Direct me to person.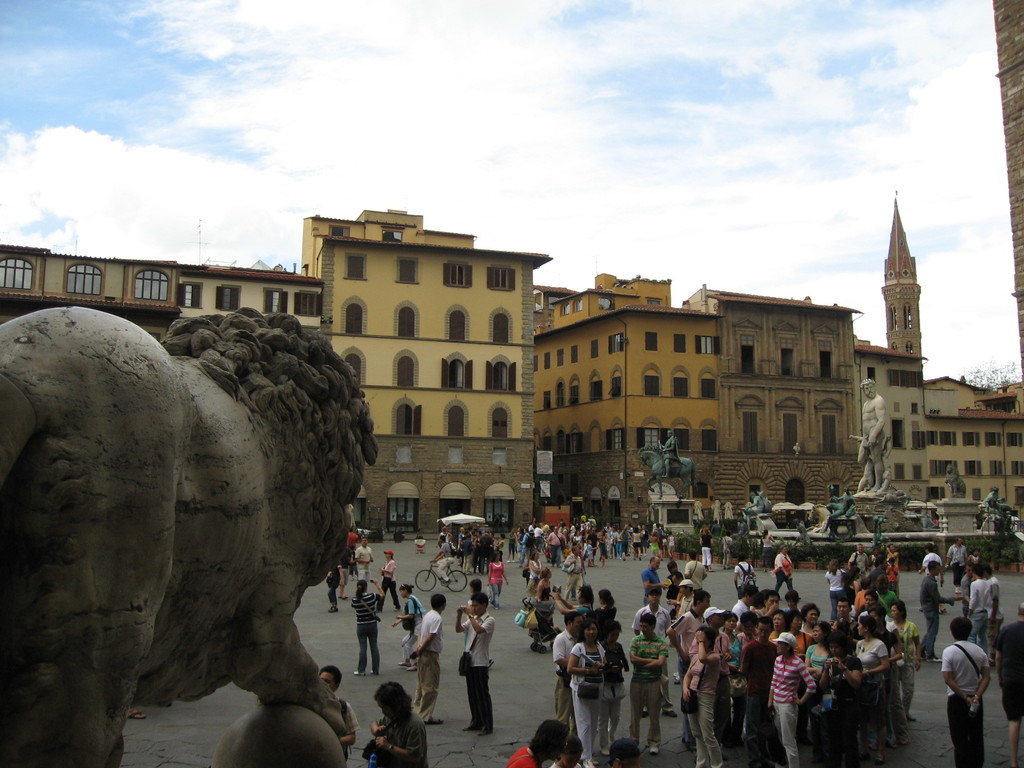
Direction: region(561, 553, 578, 596).
